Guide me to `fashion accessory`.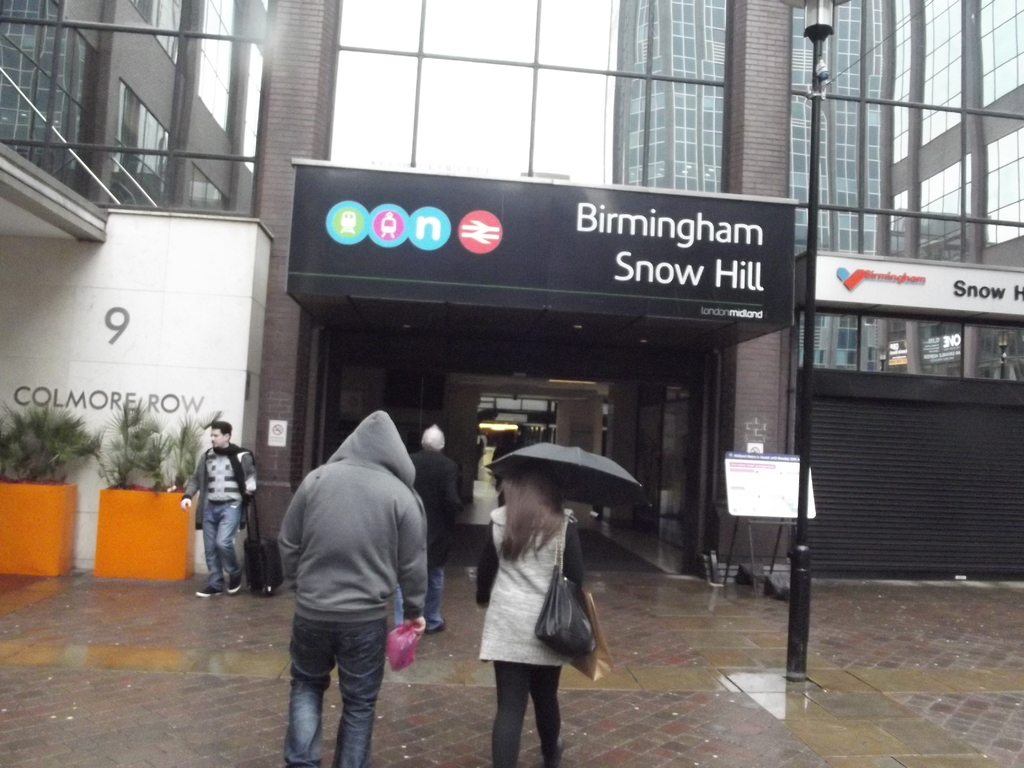
Guidance: [557,732,568,765].
